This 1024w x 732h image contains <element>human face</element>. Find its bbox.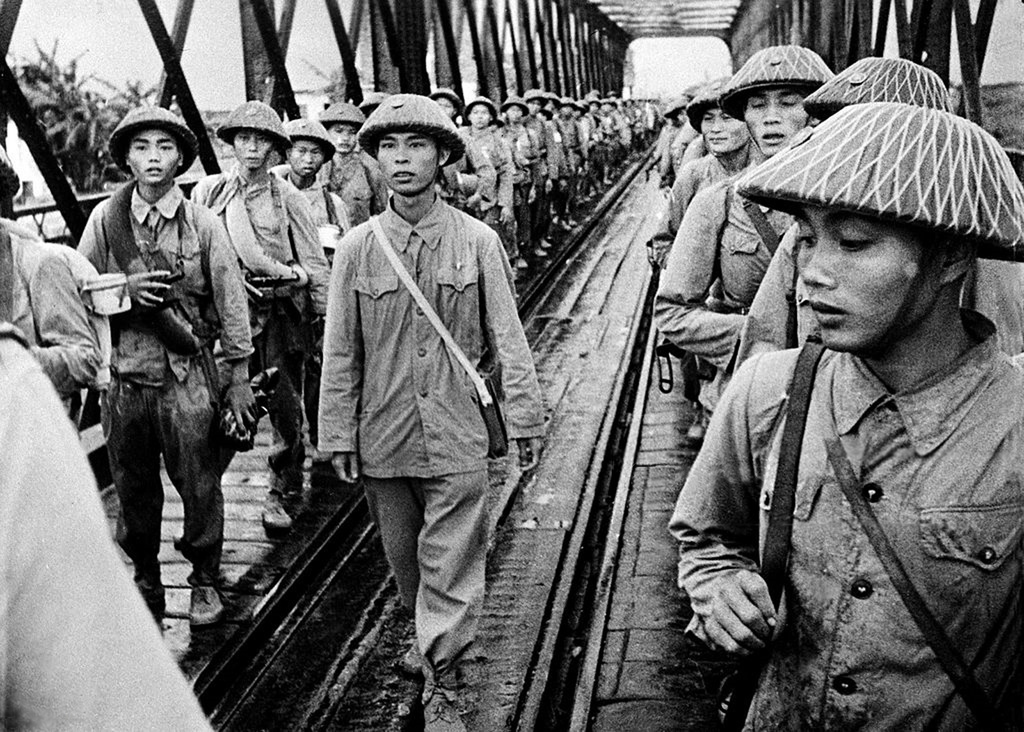
[x1=788, y1=203, x2=943, y2=350].
